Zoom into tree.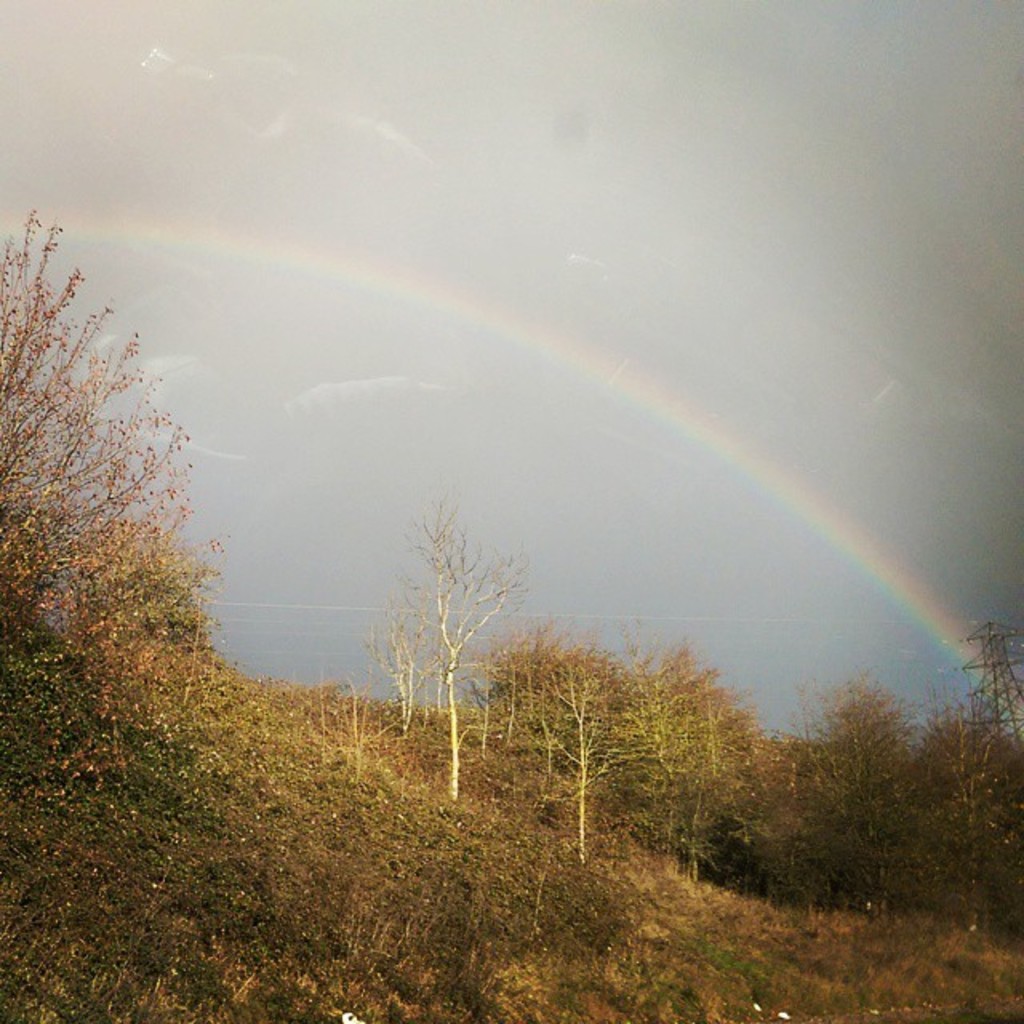
Zoom target: {"left": 0, "top": 205, "right": 250, "bottom": 835}.
